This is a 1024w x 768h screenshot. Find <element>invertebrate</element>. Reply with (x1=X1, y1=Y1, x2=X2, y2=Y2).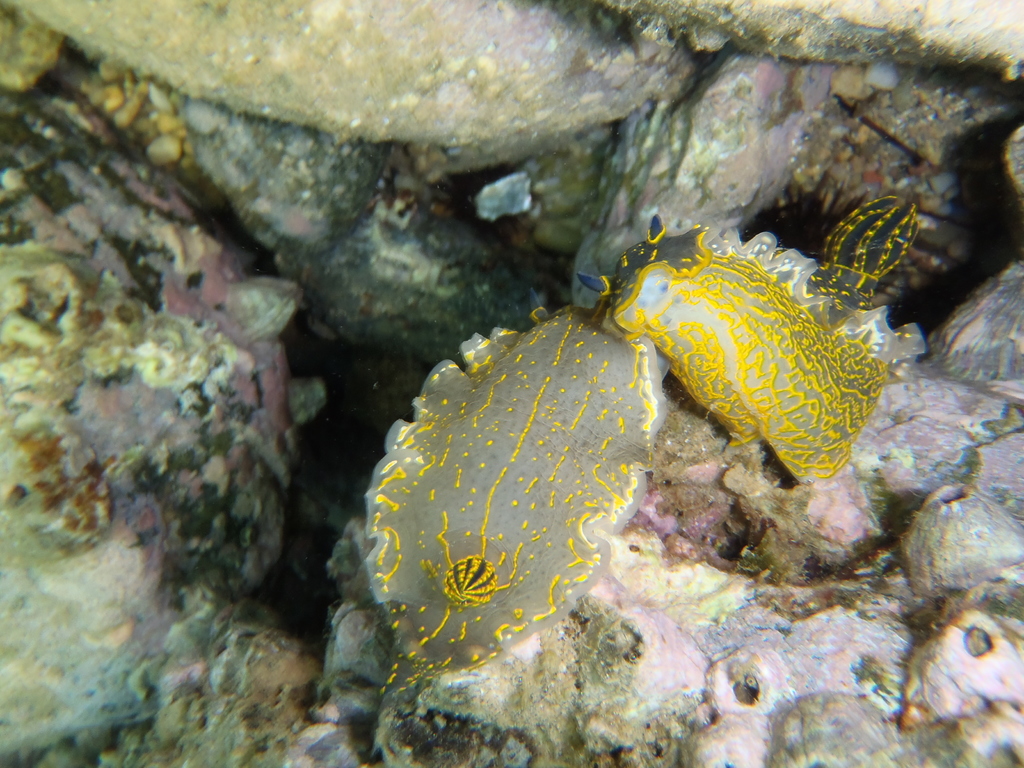
(x1=354, y1=297, x2=686, y2=761).
